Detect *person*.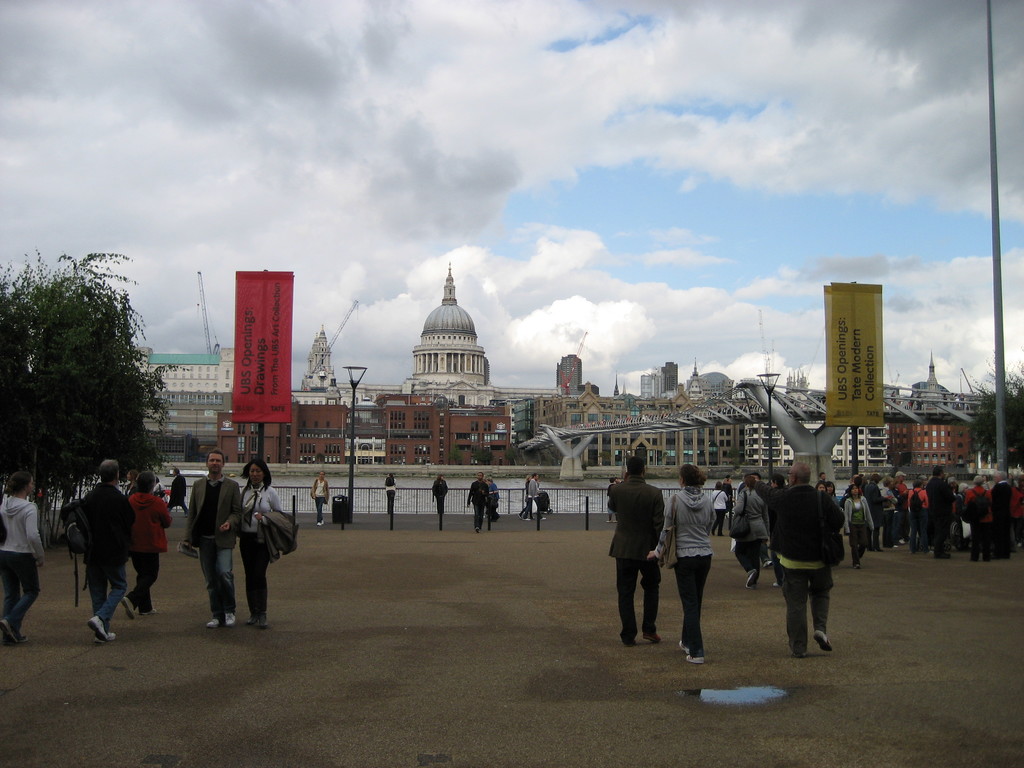
Detected at 63 456 141 642.
